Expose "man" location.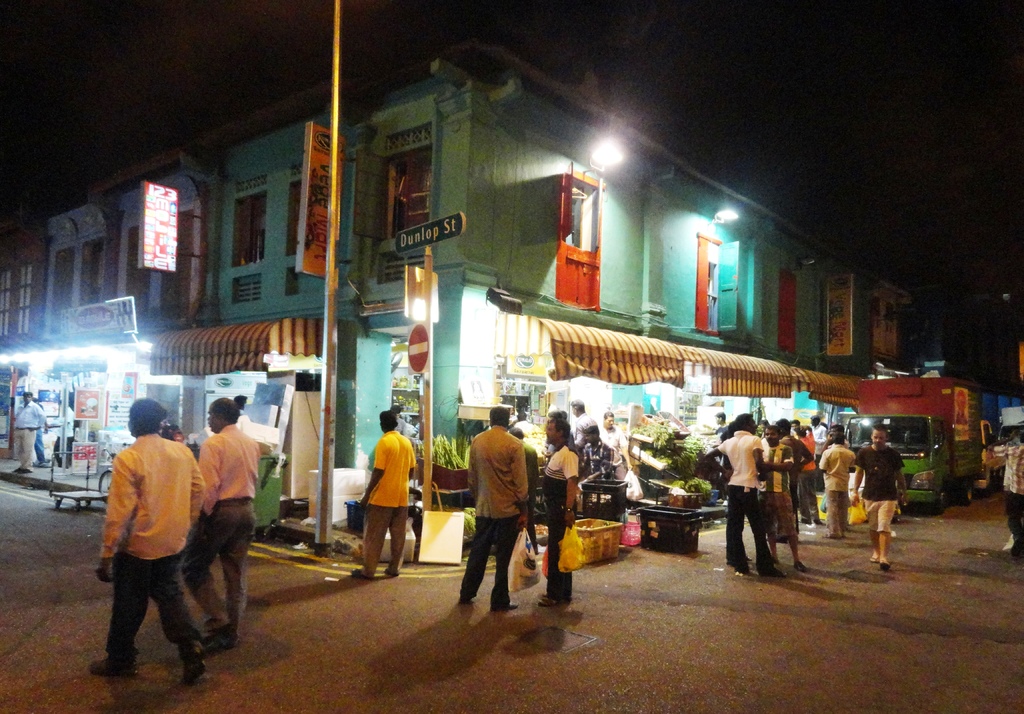
Exposed at (x1=181, y1=401, x2=257, y2=646).
